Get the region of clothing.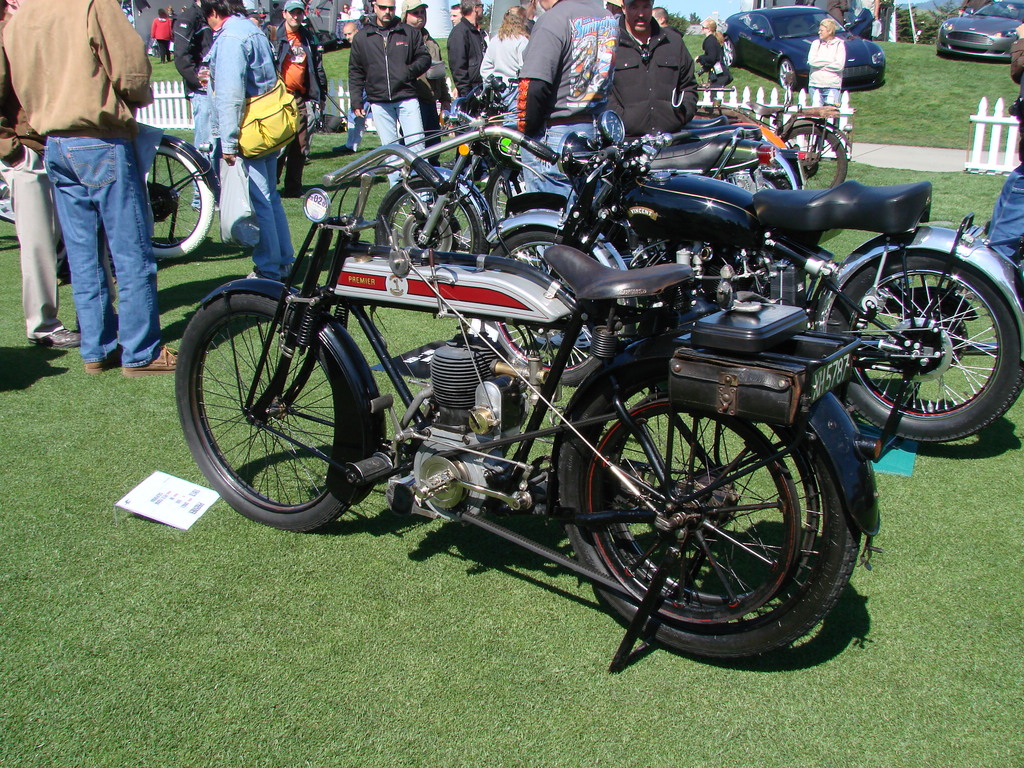
rect(806, 37, 844, 107).
